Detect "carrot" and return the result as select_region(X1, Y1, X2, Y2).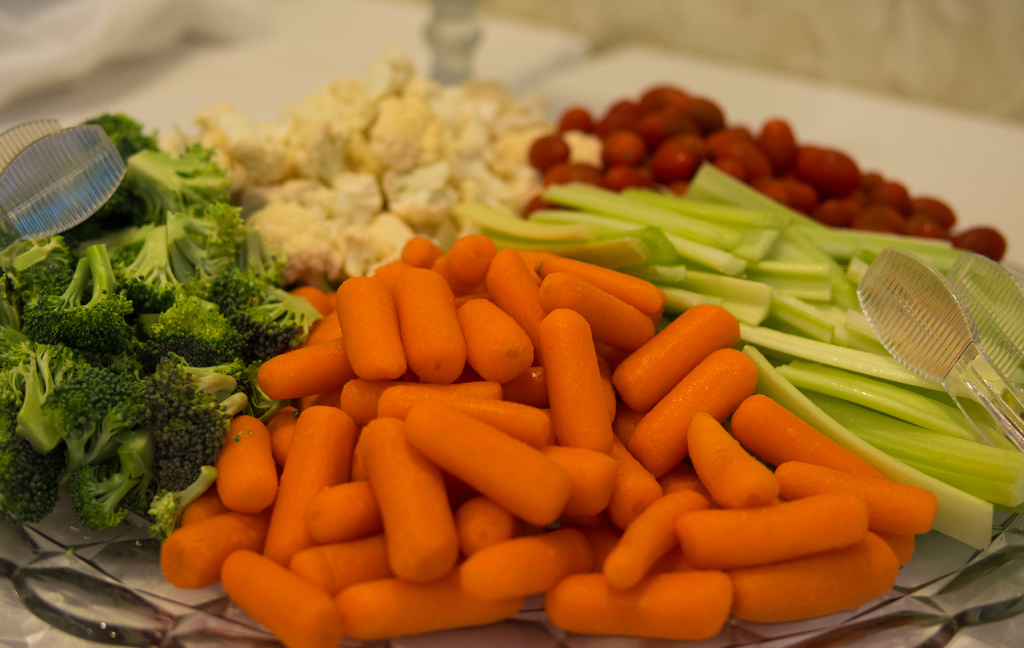
select_region(404, 393, 573, 522).
